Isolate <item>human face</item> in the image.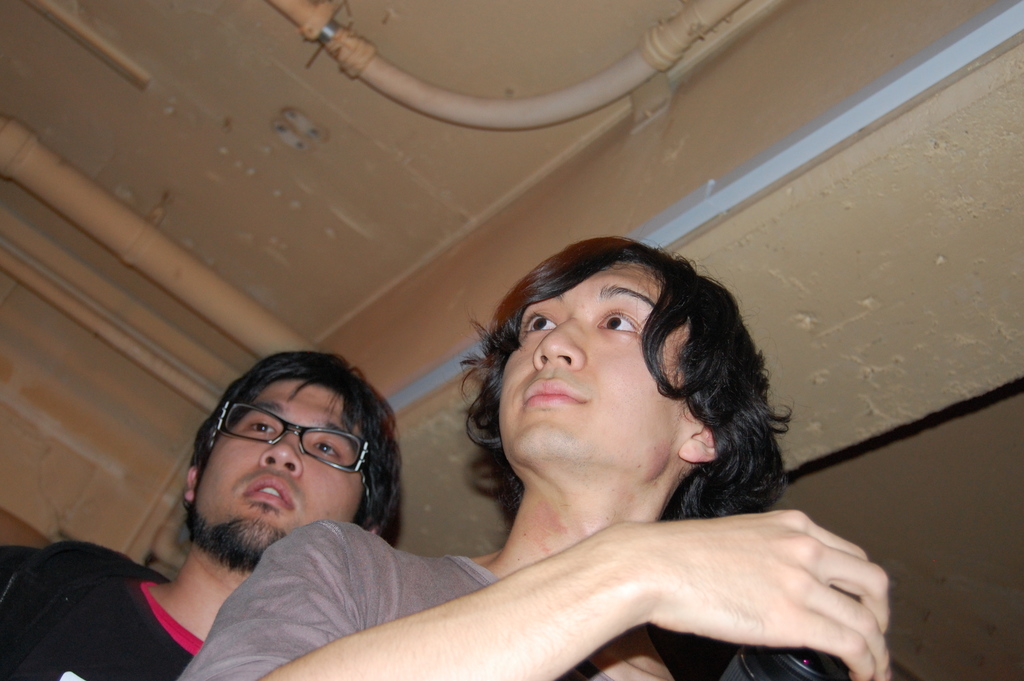
Isolated region: left=194, top=380, right=369, bottom=569.
